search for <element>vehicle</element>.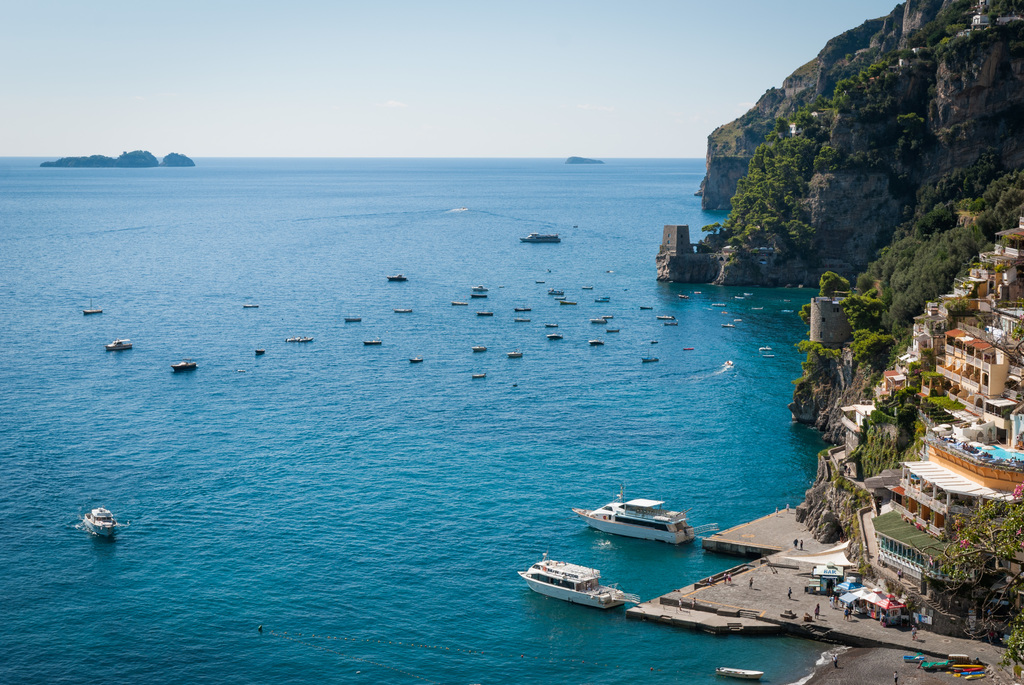
Found at crop(514, 232, 559, 243).
